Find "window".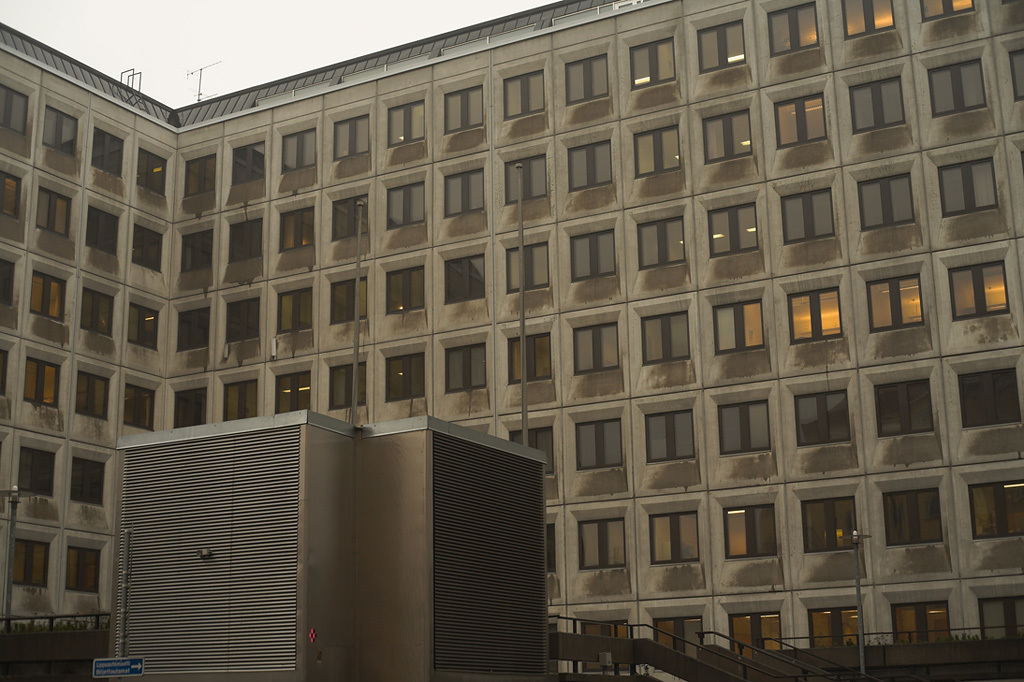
22,359,62,412.
